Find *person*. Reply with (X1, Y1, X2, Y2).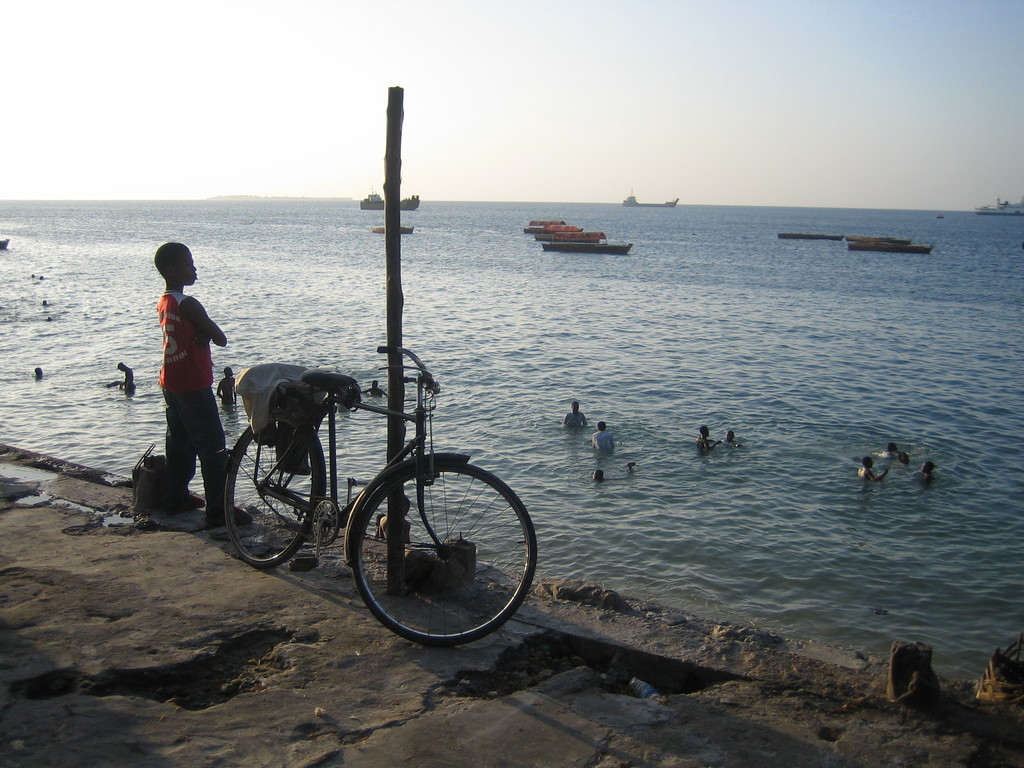
(857, 456, 890, 481).
